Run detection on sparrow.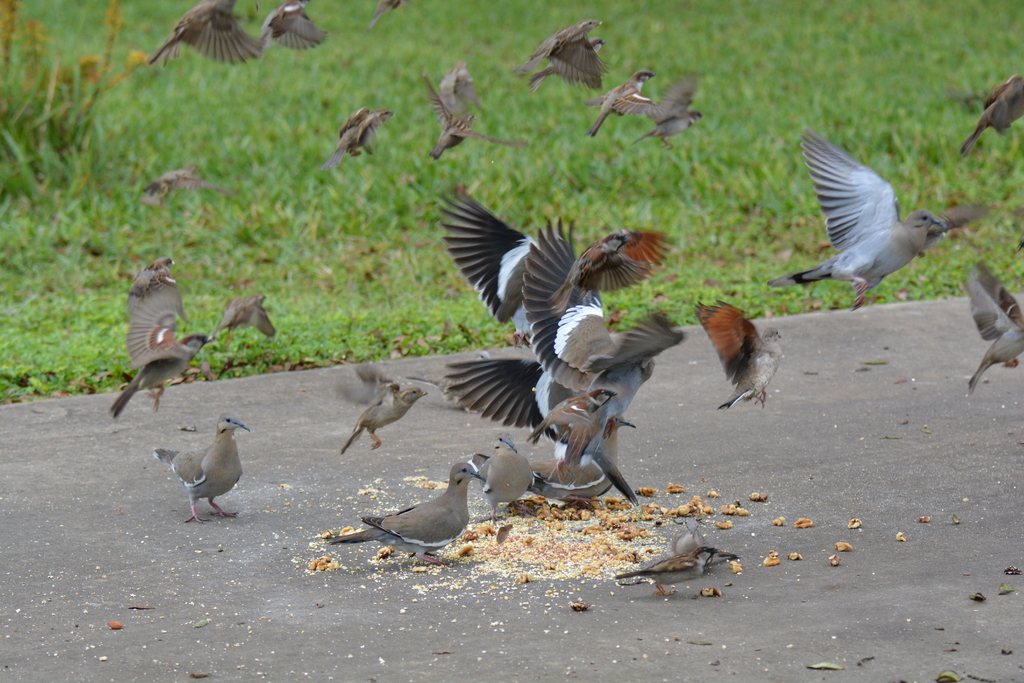
Result: (left=611, top=552, right=721, bottom=597).
